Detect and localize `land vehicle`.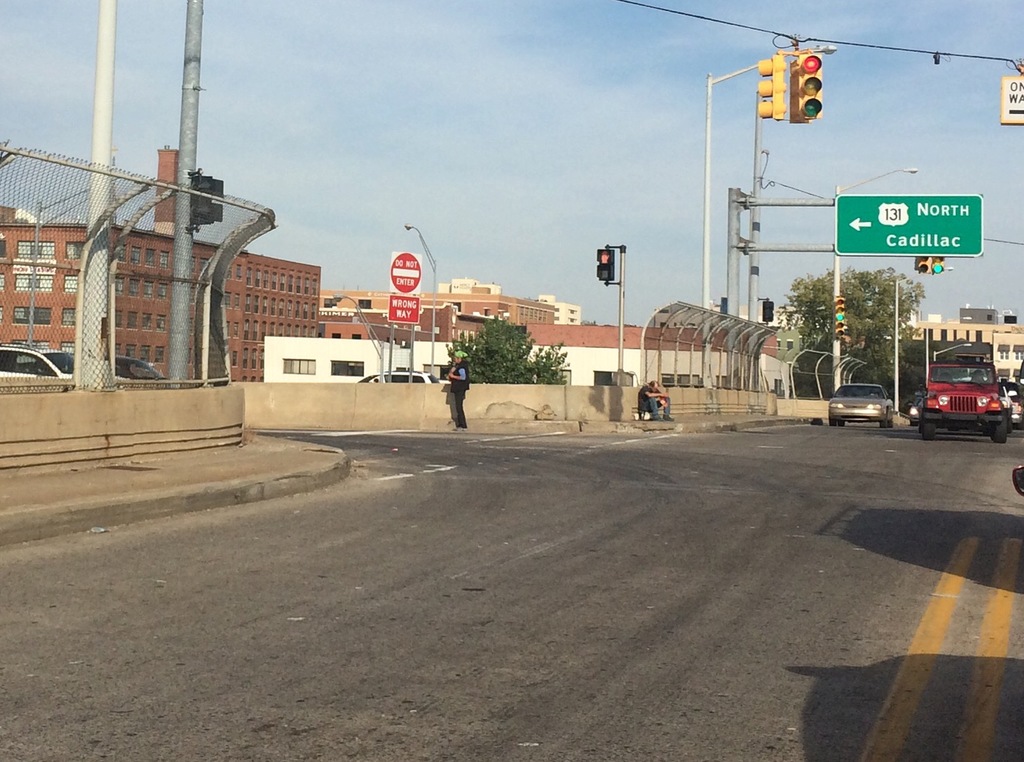
Localized at (left=831, top=385, right=895, bottom=428).
